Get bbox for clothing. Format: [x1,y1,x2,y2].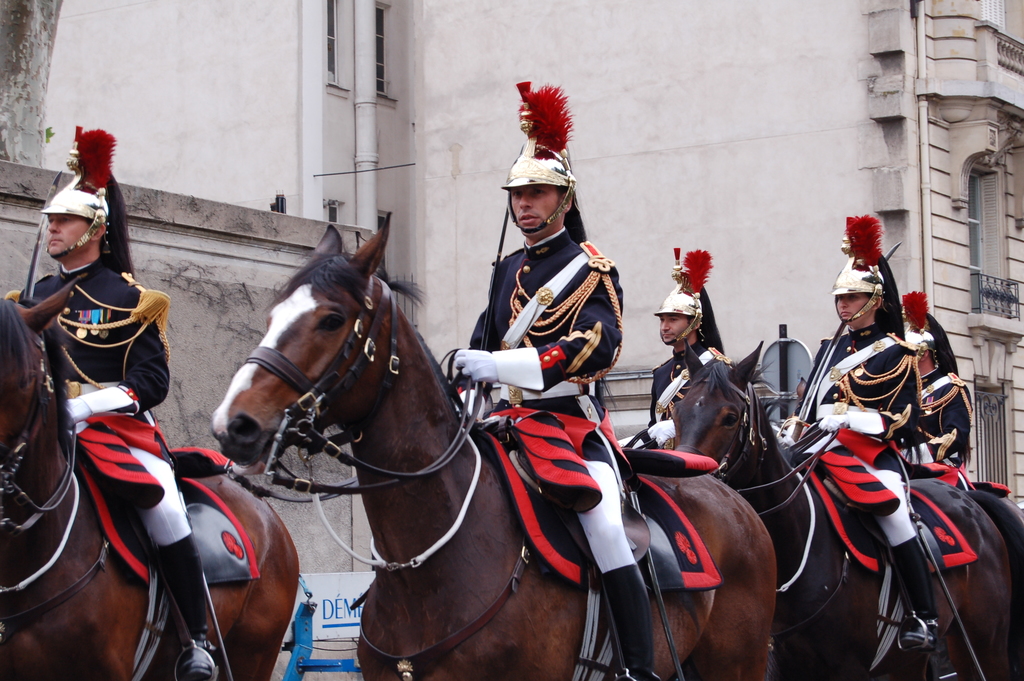
[452,226,637,575].
